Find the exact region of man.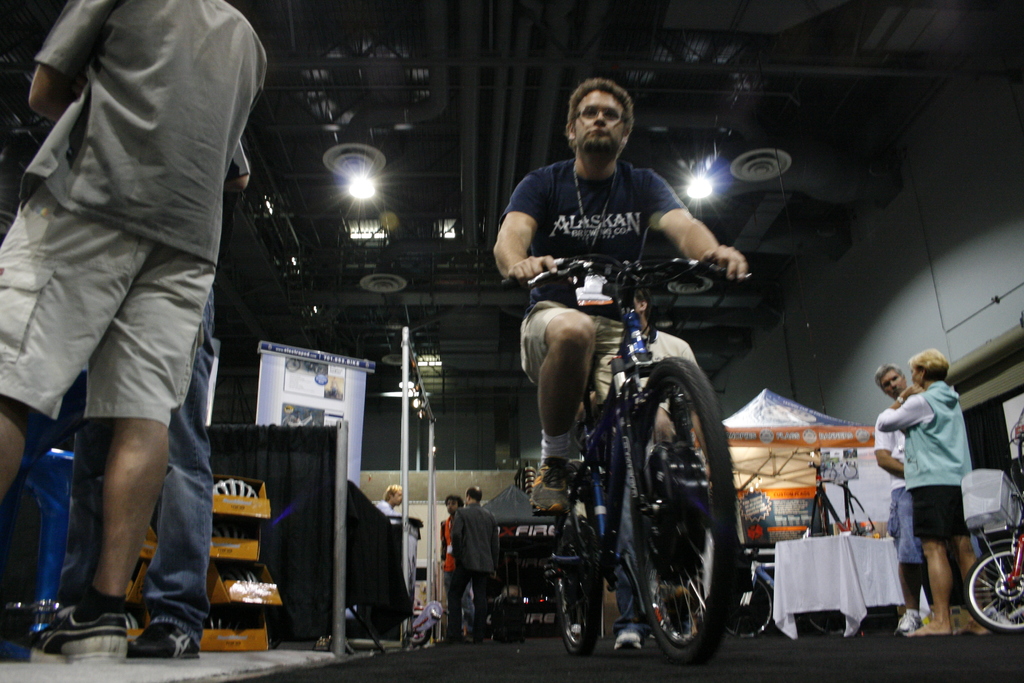
Exact region: rect(492, 77, 749, 613).
